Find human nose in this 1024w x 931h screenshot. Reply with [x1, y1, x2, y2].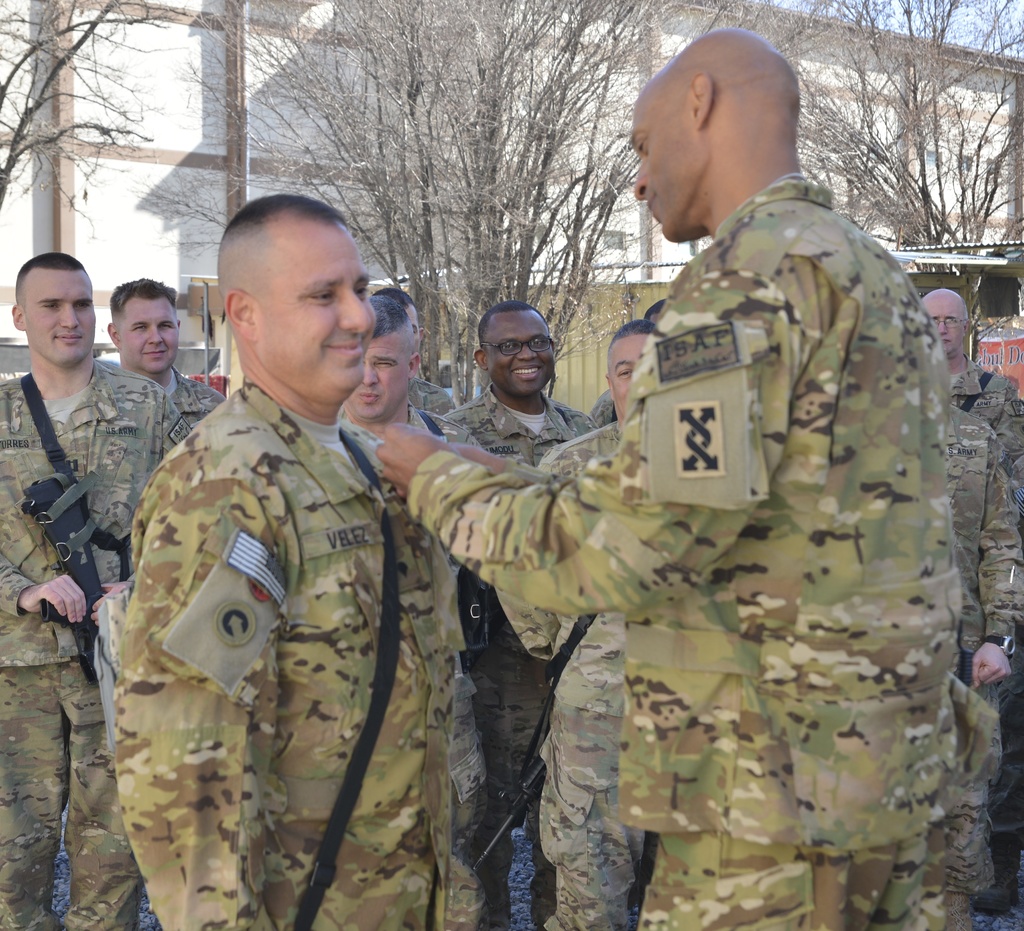
[58, 305, 79, 327].
